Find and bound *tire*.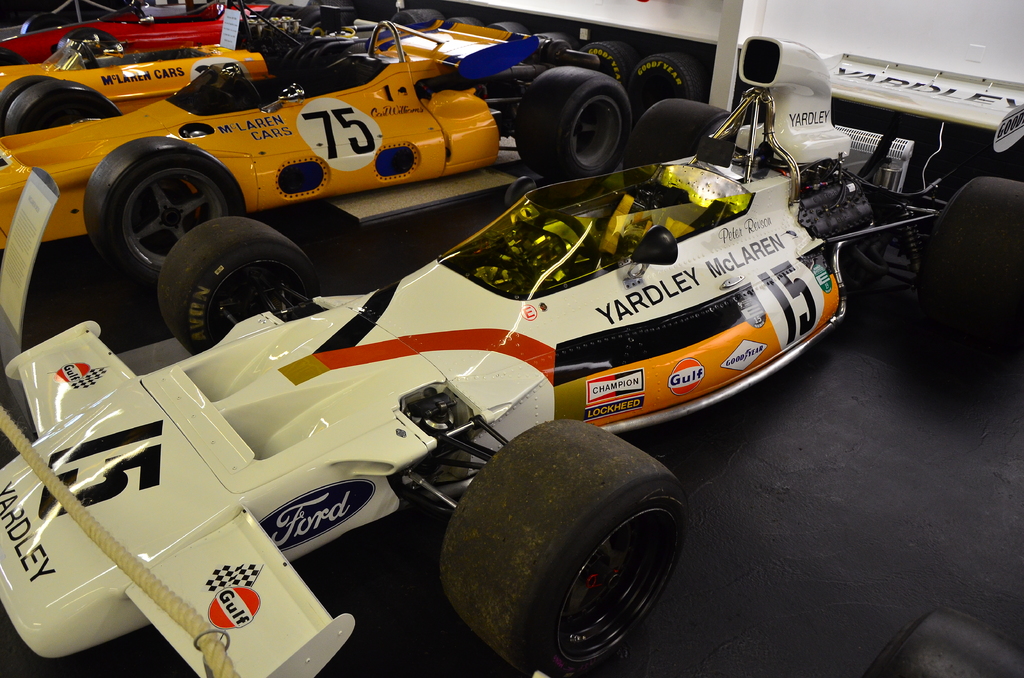
Bound: BBox(922, 179, 1023, 339).
